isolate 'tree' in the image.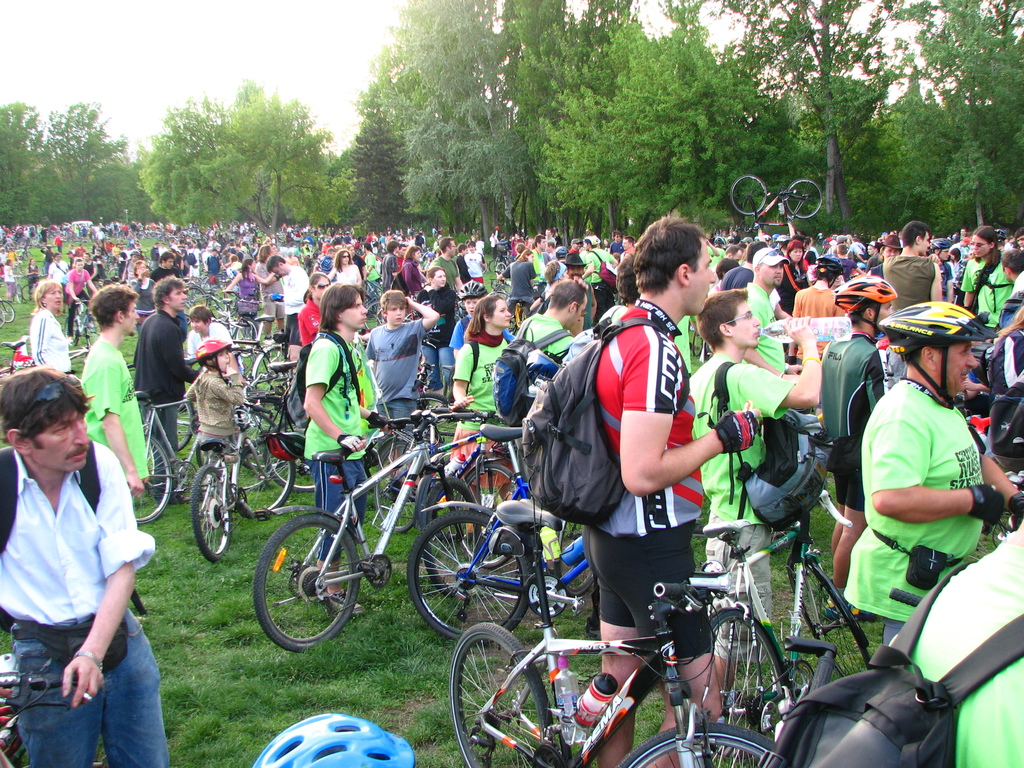
Isolated region: <box>1,101,54,223</box>.
